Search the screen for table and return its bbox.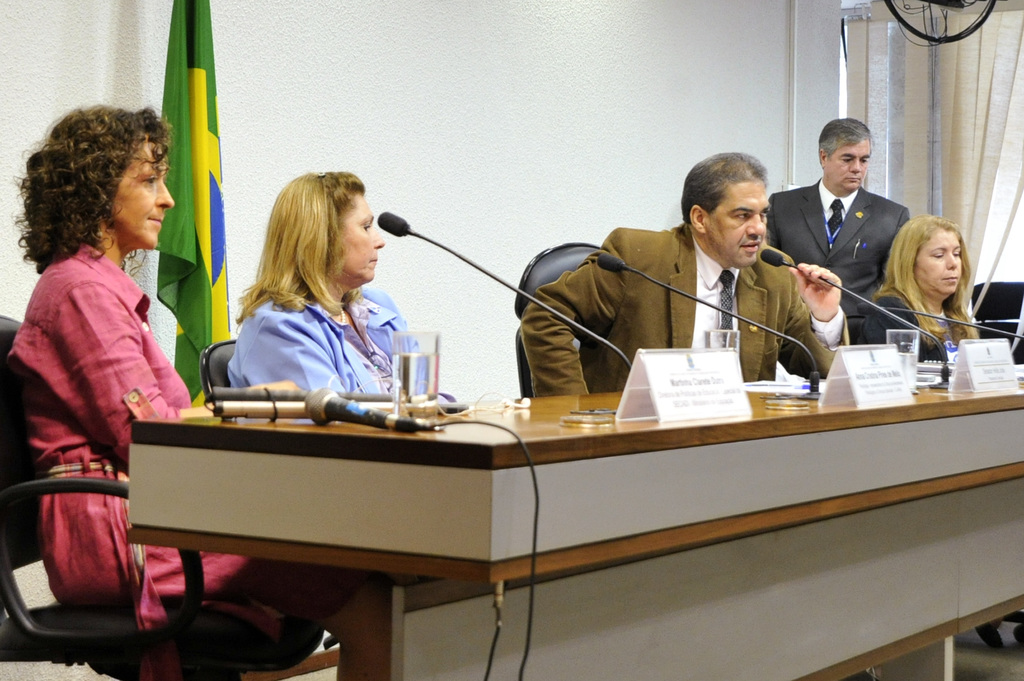
Found: crop(127, 364, 1023, 680).
